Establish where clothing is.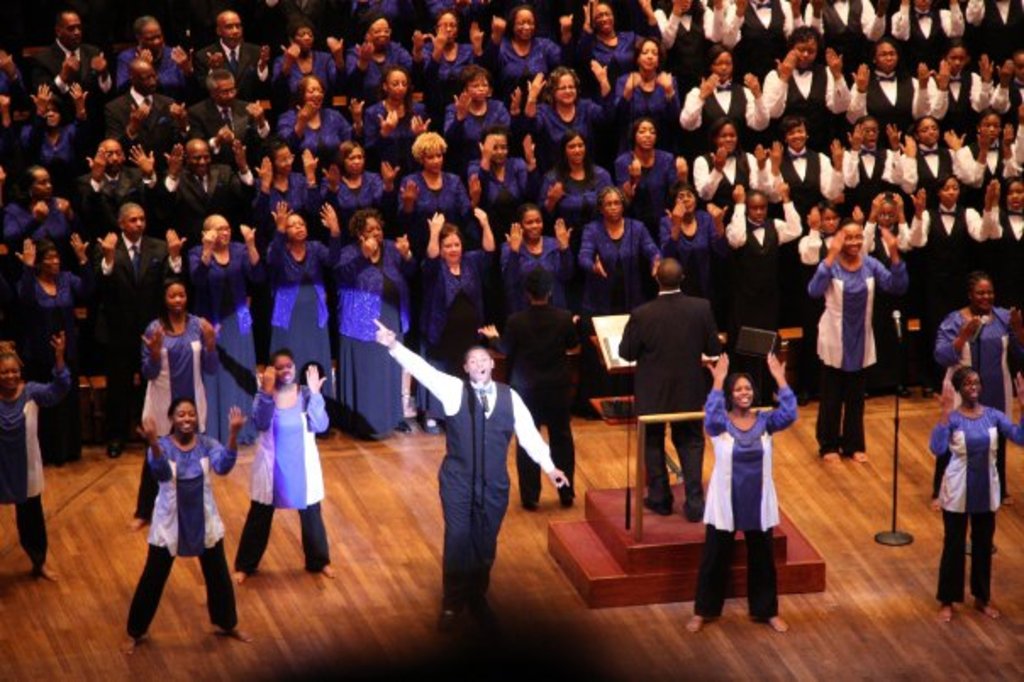
Established at crop(892, 132, 968, 212).
